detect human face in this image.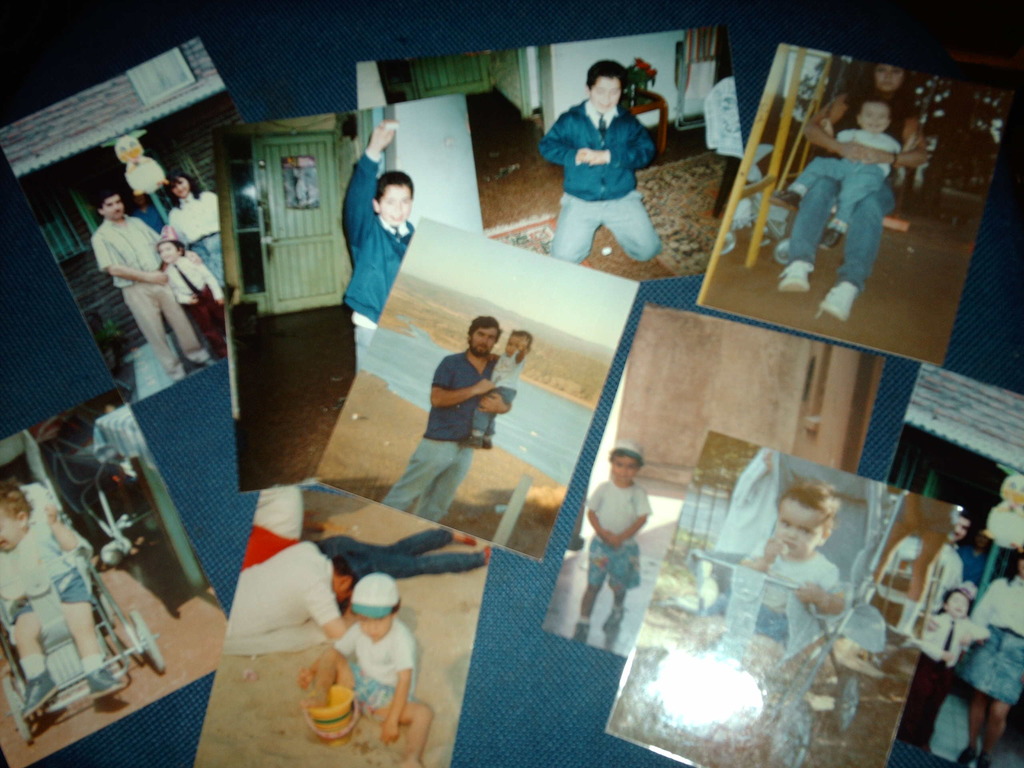
Detection: pyautogui.locateOnScreen(1016, 548, 1023, 577).
